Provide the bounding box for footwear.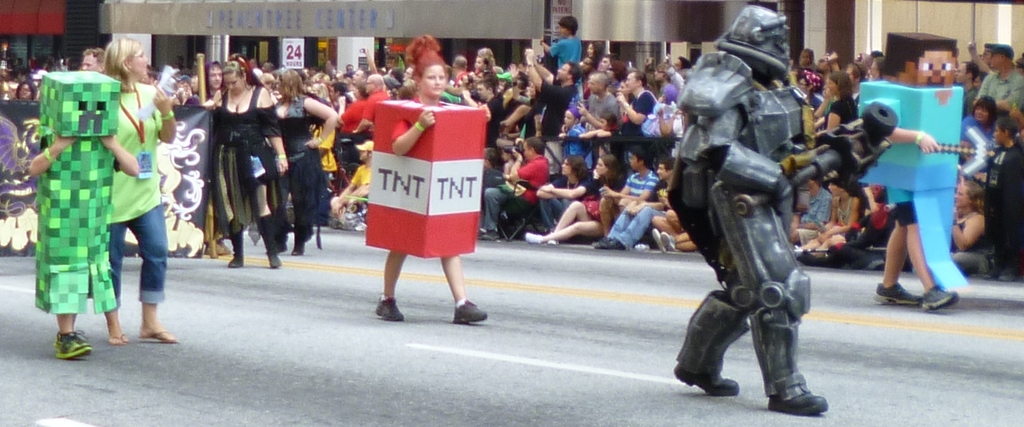
box=[527, 228, 544, 241].
